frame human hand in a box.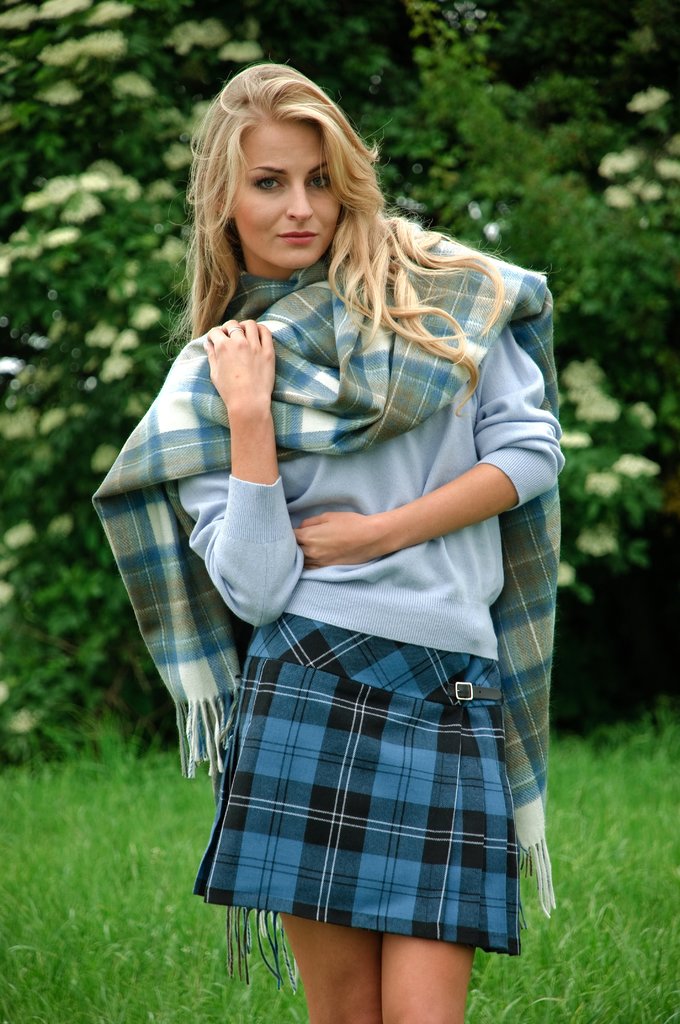
box(292, 508, 394, 573).
